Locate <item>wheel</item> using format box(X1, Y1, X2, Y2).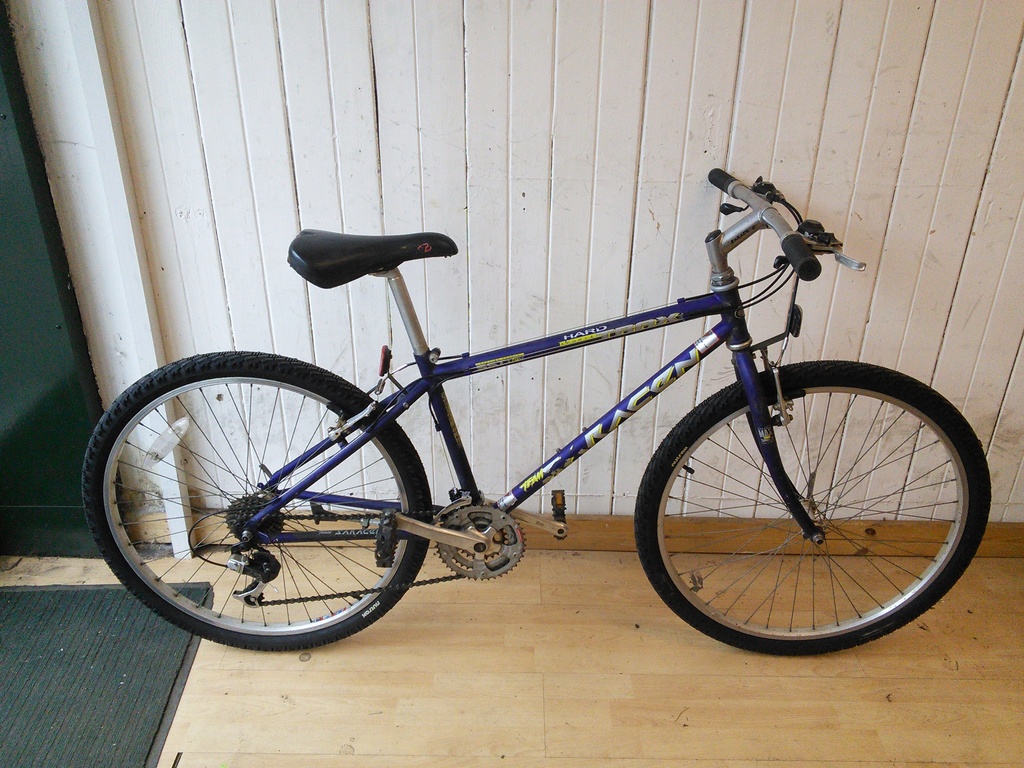
box(432, 500, 525, 584).
